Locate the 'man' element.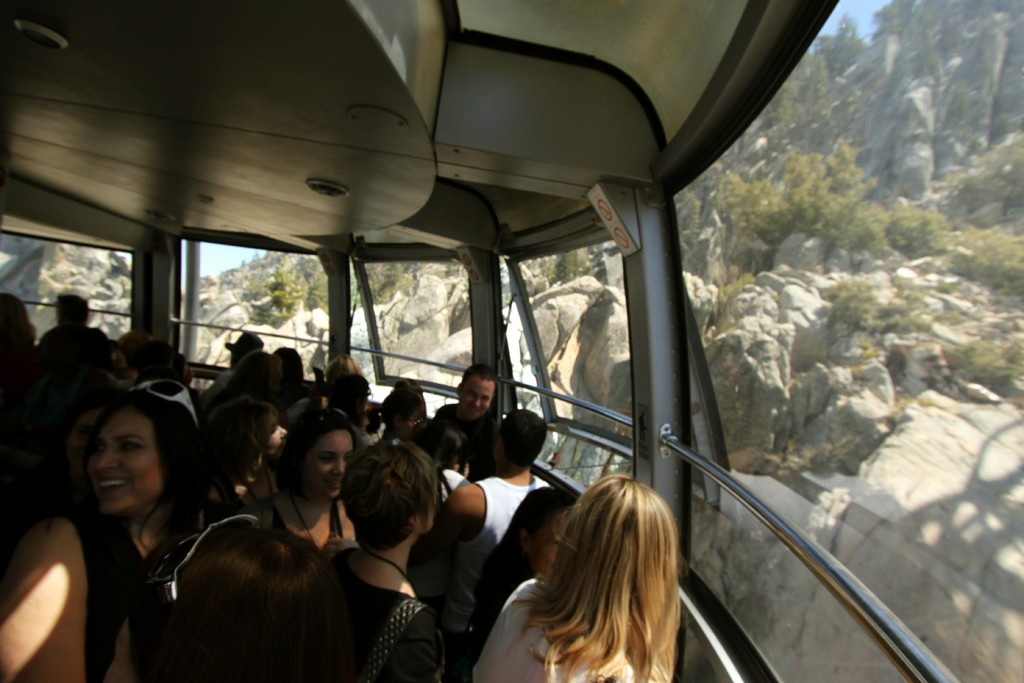
Element bbox: [left=432, top=410, right=561, bottom=662].
